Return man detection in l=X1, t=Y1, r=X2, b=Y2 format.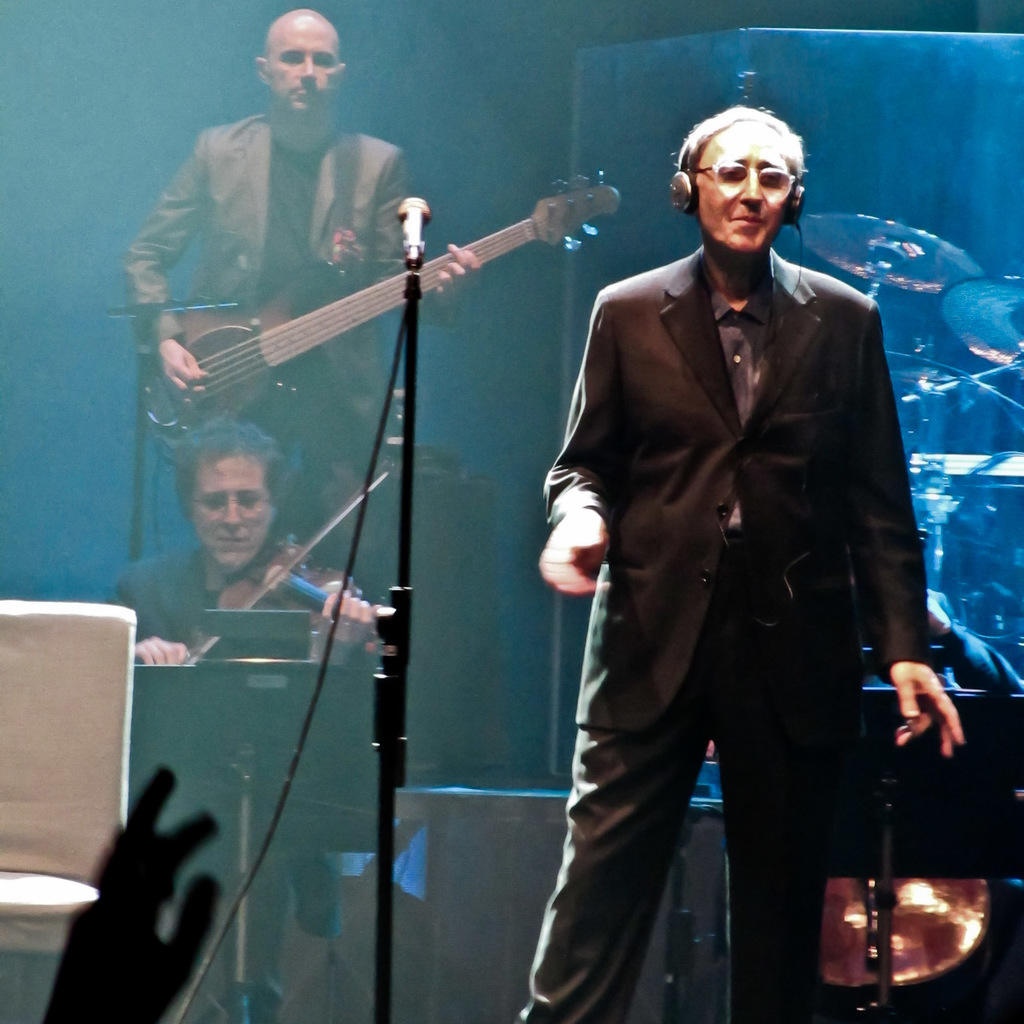
l=106, t=416, r=372, b=1023.
